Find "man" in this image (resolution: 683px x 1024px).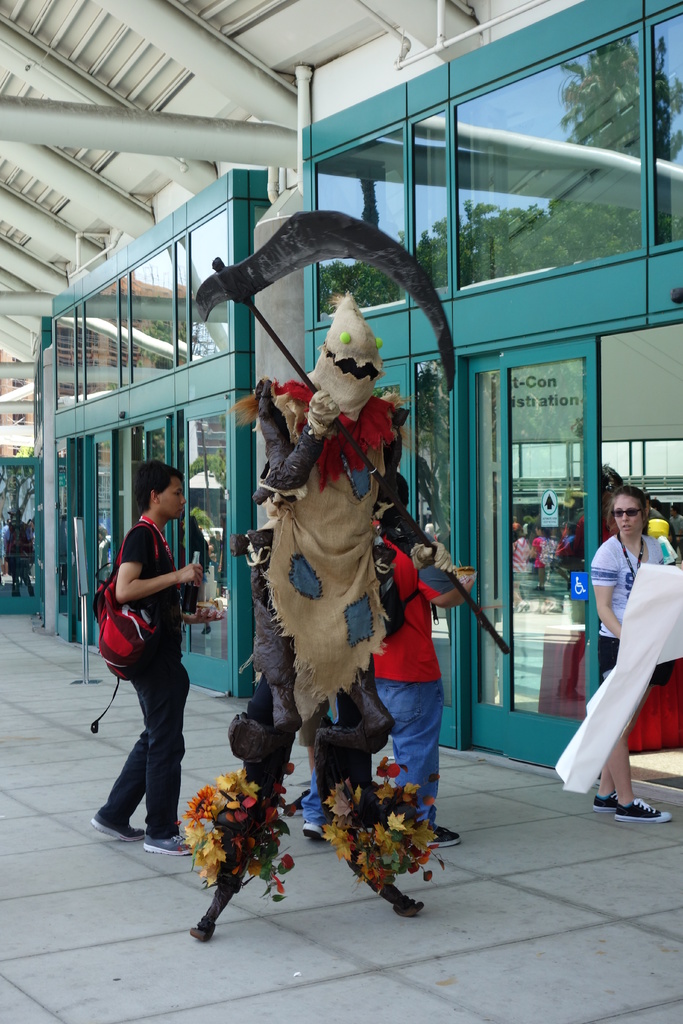
select_region(298, 473, 475, 854).
